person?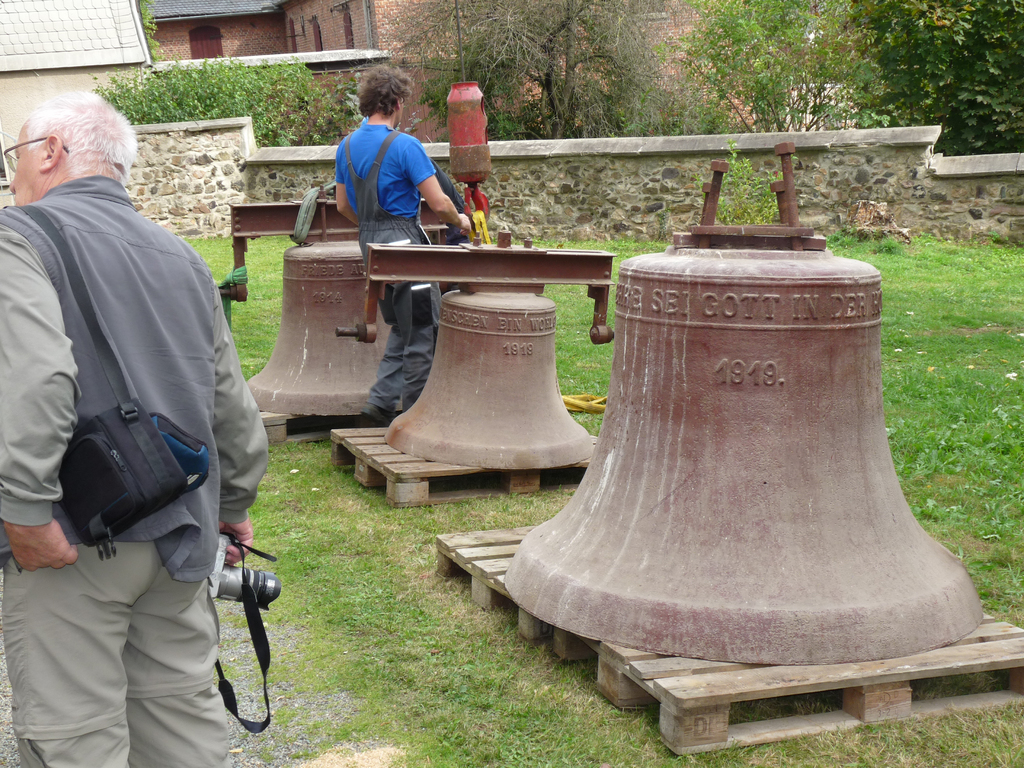
x1=4, y1=77, x2=285, y2=767
